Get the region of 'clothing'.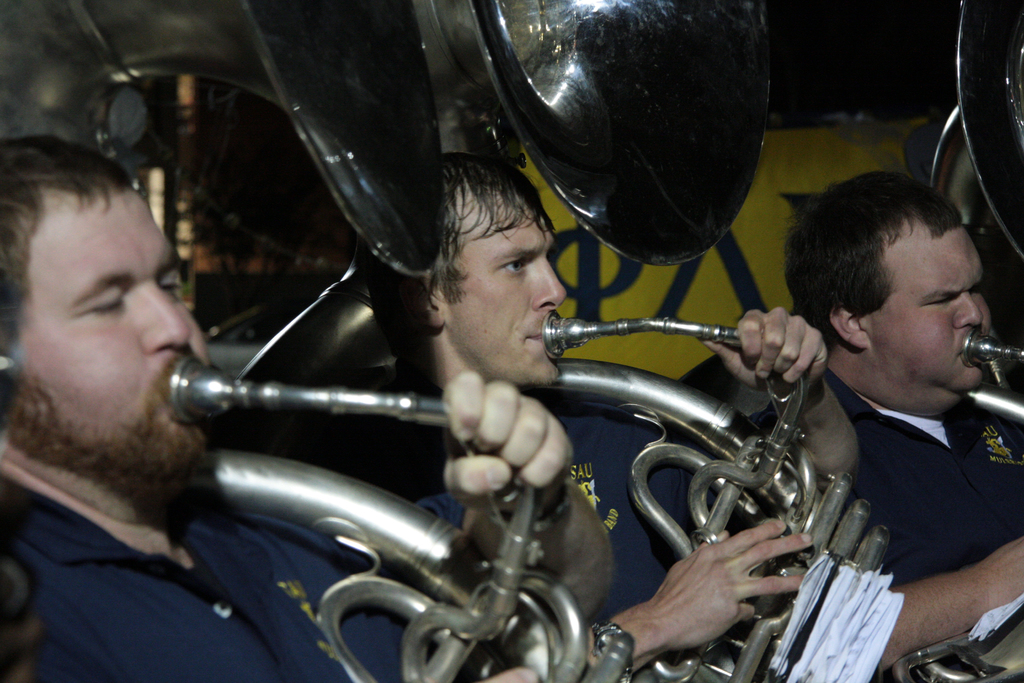
select_region(679, 335, 1023, 587).
